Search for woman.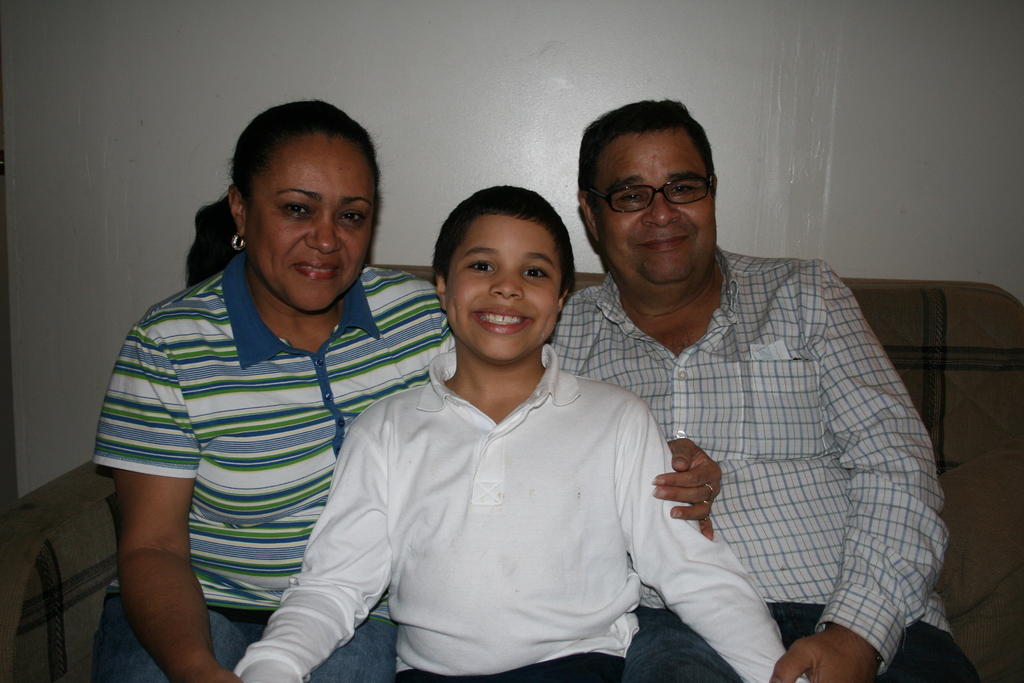
Found at bbox(88, 90, 717, 682).
